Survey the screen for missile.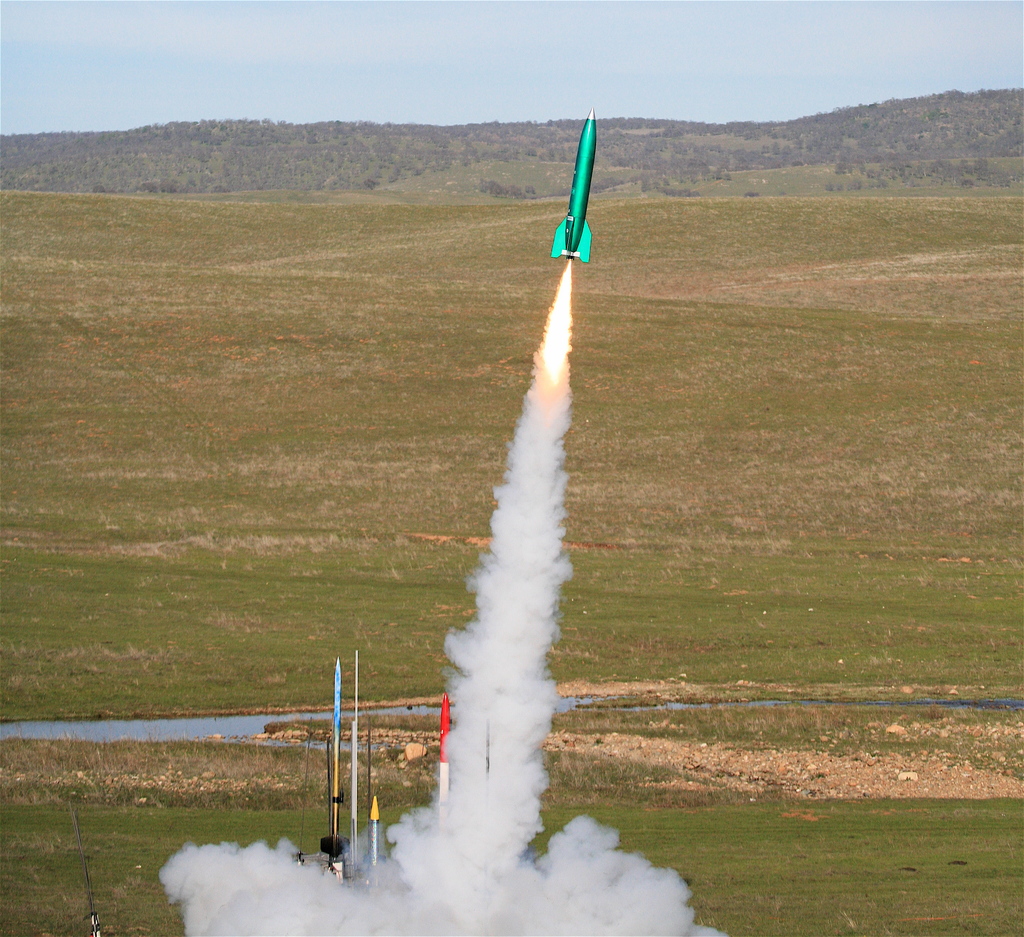
Survey found: <region>433, 692, 454, 836</region>.
